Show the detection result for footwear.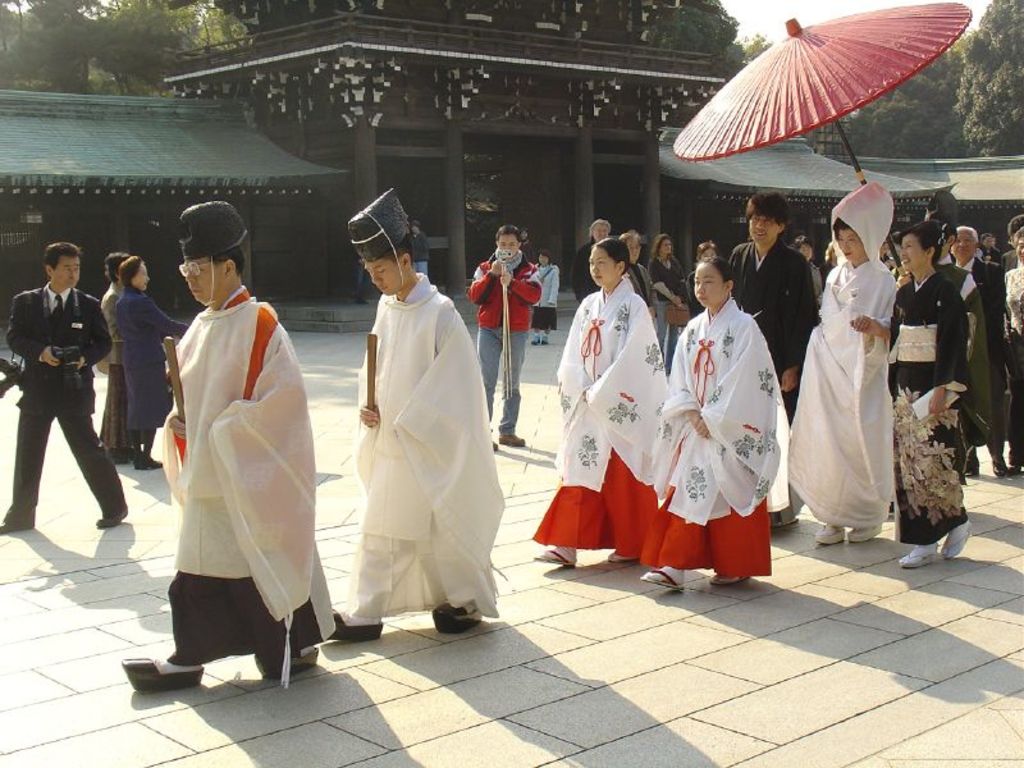
detection(541, 335, 550, 347).
